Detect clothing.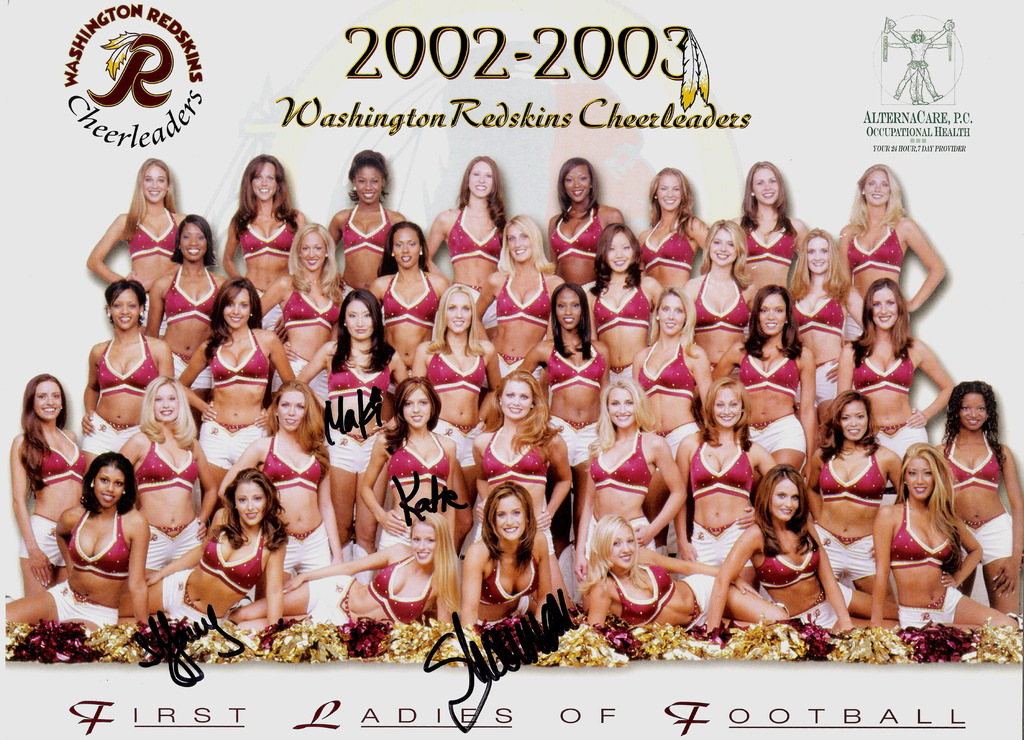
Detected at locate(244, 222, 293, 257).
